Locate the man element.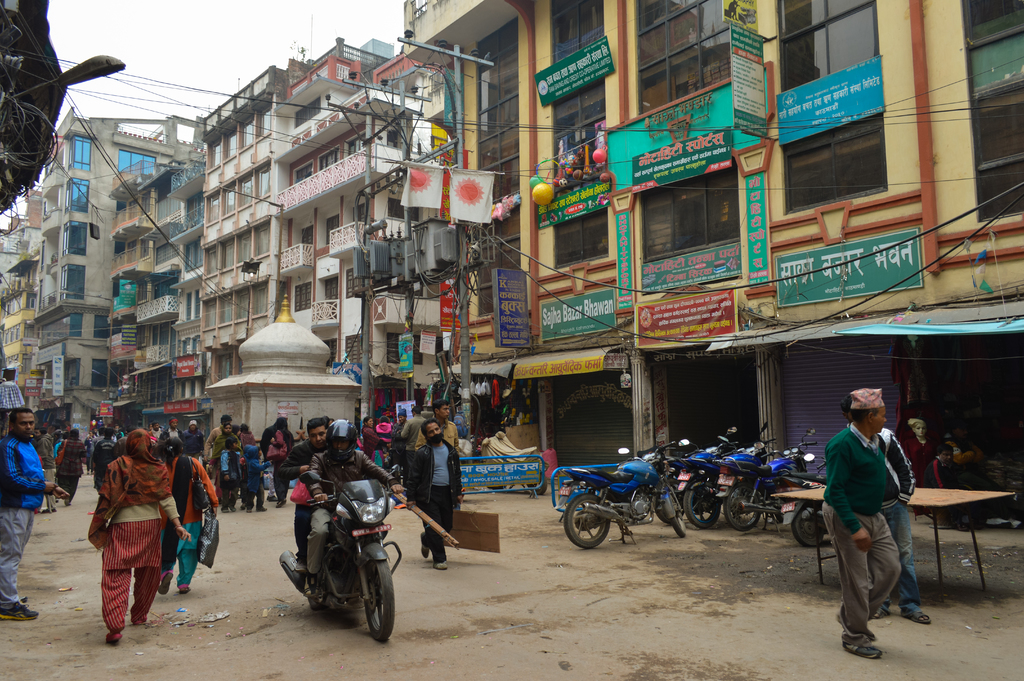
Element bbox: box(94, 432, 118, 496).
